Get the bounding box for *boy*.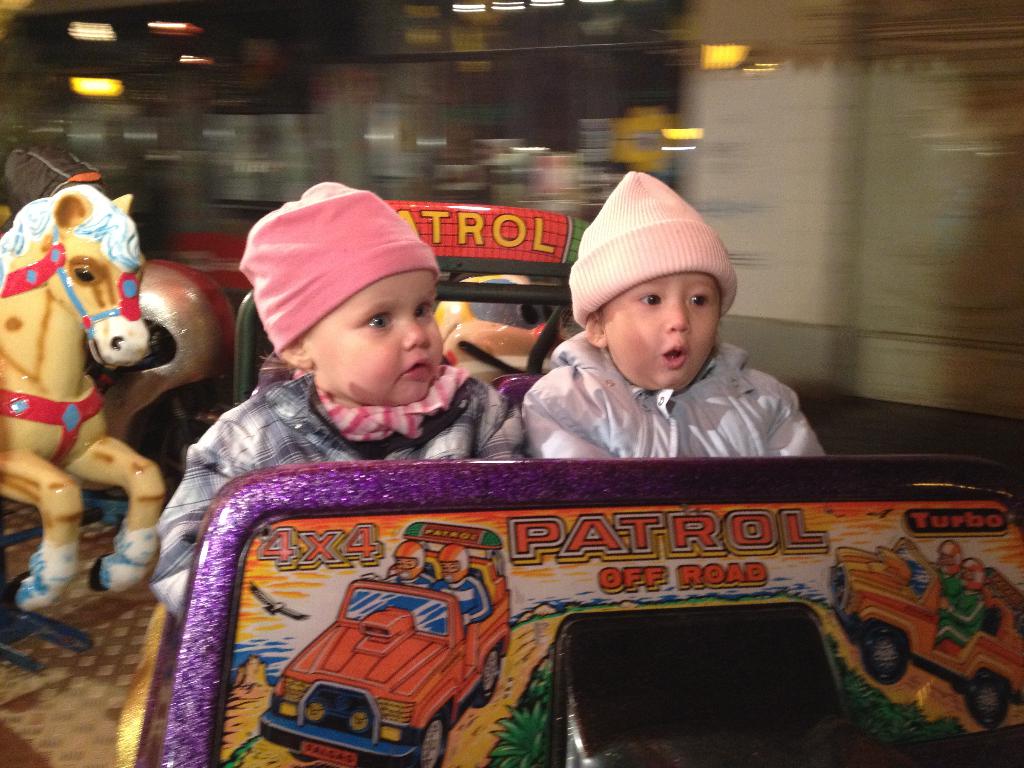
{"x1": 146, "y1": 180, "x2": 534, "y2": 622}.
